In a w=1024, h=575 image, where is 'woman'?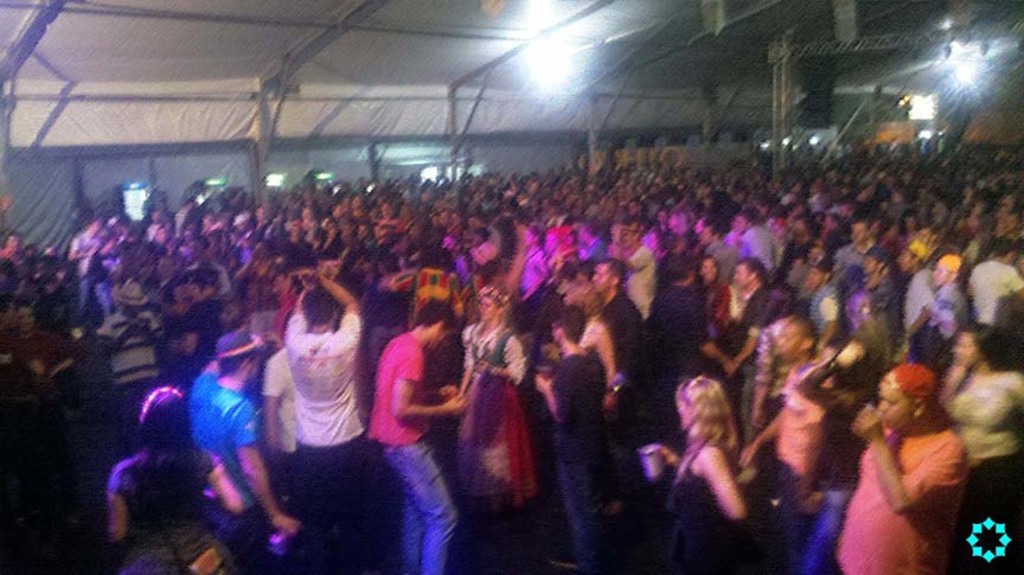
crop(450, 280, 531, 535).
